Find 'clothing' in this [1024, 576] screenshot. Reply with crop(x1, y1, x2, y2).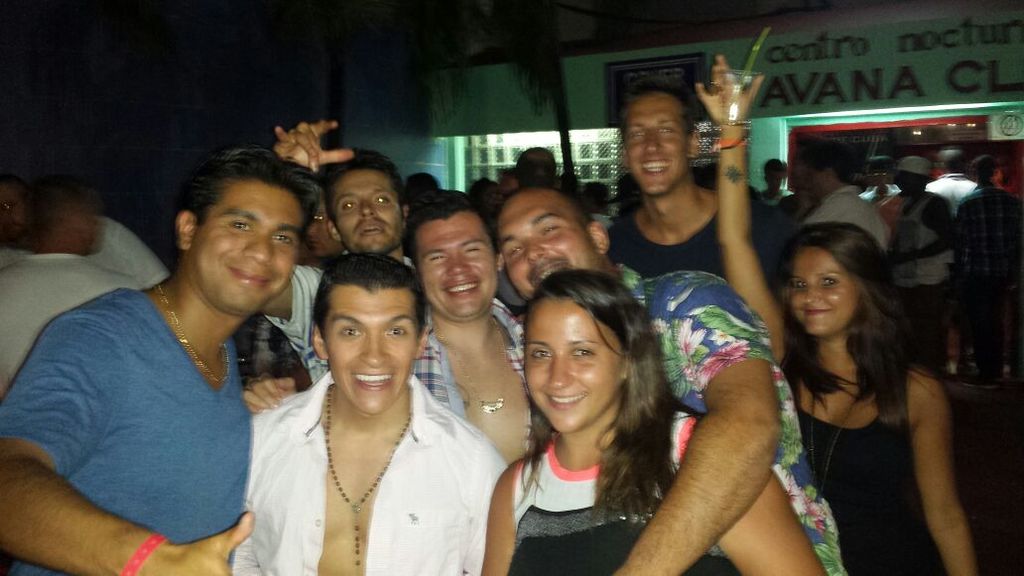
crop(801, 181, 891, 255).
